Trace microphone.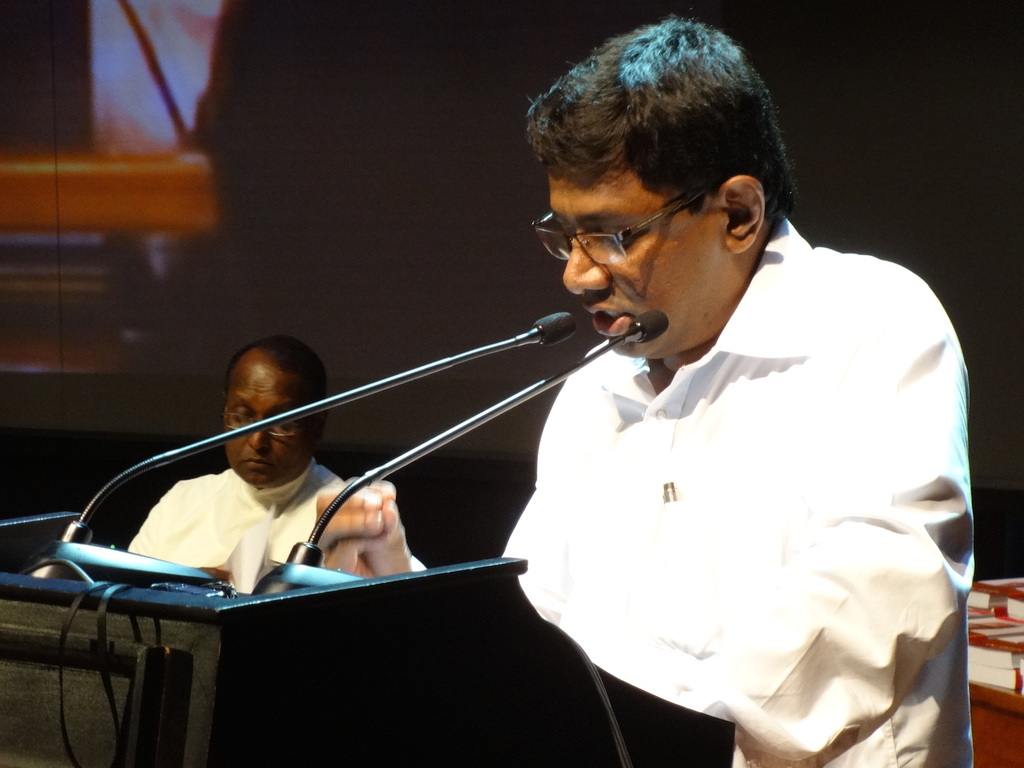
Traced to select_region(306, 304, 671, 545).
